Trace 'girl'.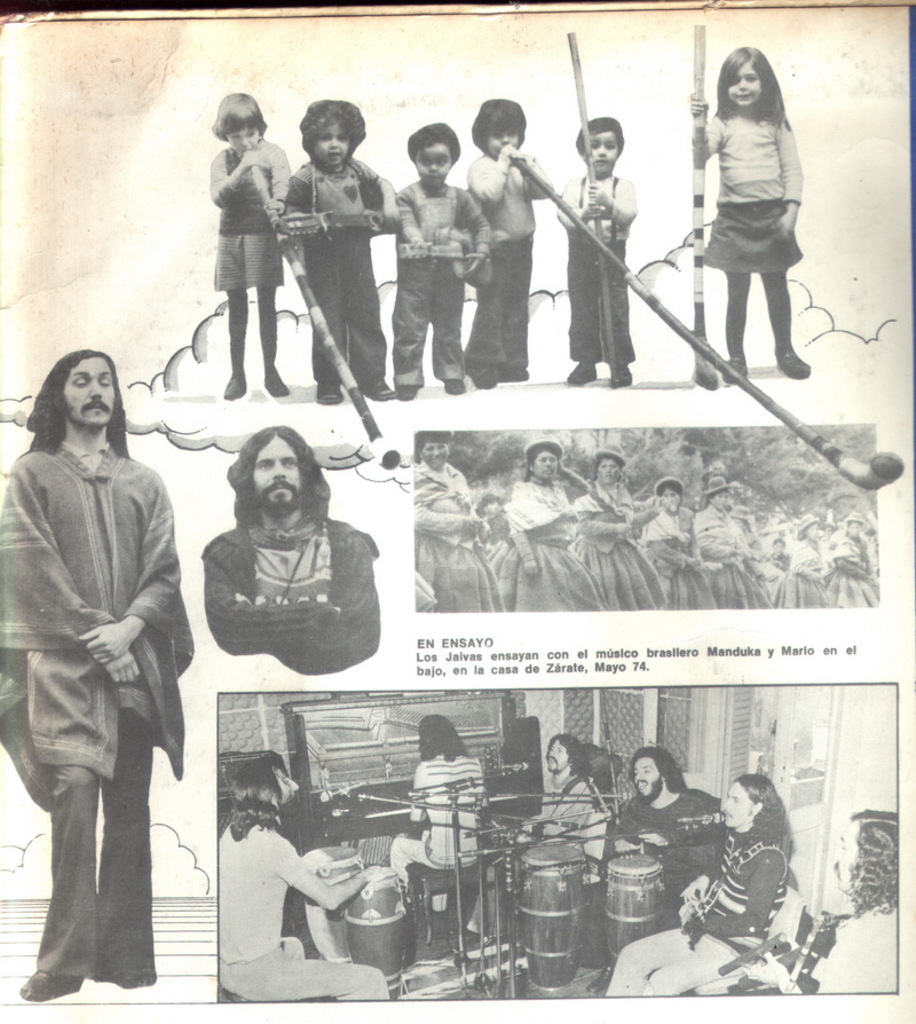
Traced to {"left": 688, "top": 44, "right": 804, "bottom": 389}.
